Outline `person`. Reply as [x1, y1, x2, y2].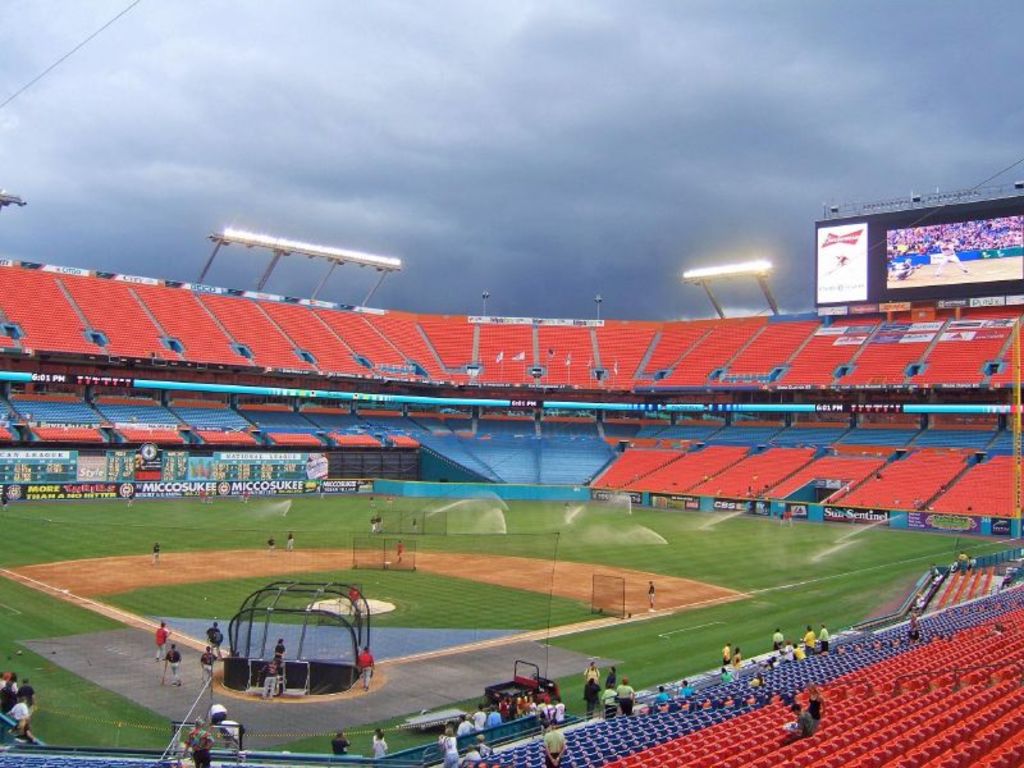
[355, 648, 374, 691].
